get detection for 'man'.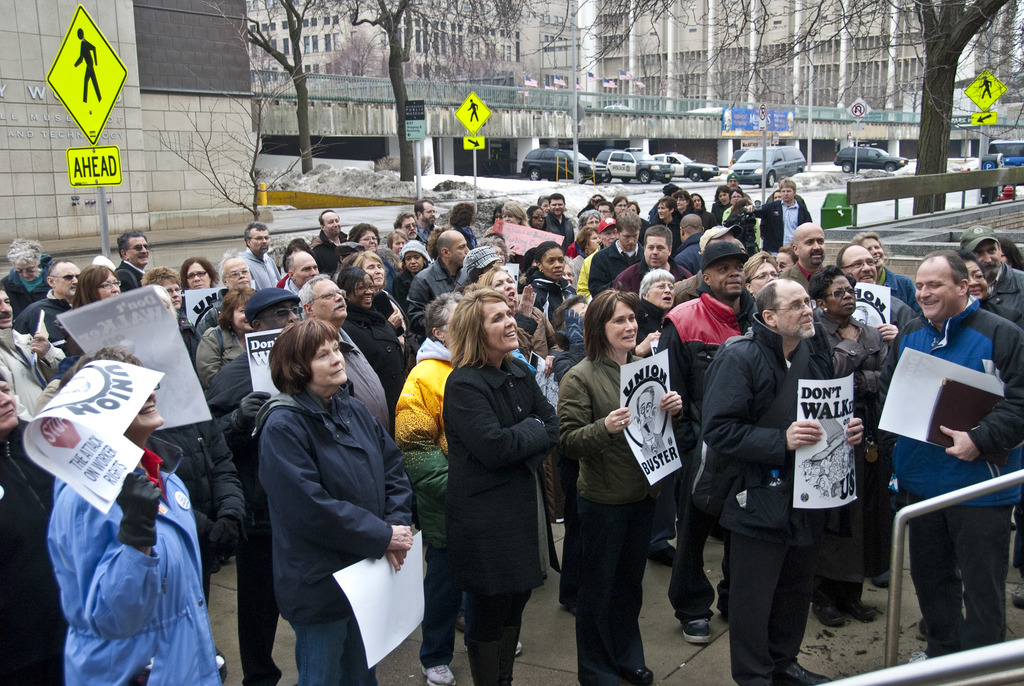
Detection: <bbox>727, 172, 753, 200</bbox>.
